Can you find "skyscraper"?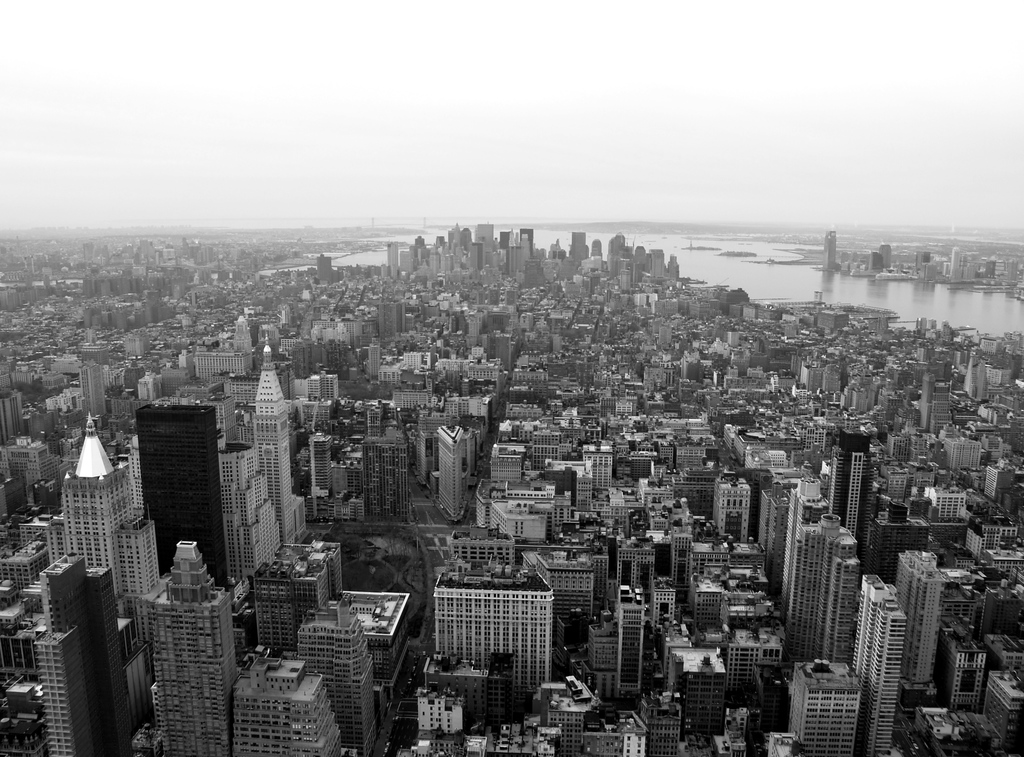
Yes, bounding box: {"x1": 387, "y1": 240, "x2": 400, "y2": 271}.
